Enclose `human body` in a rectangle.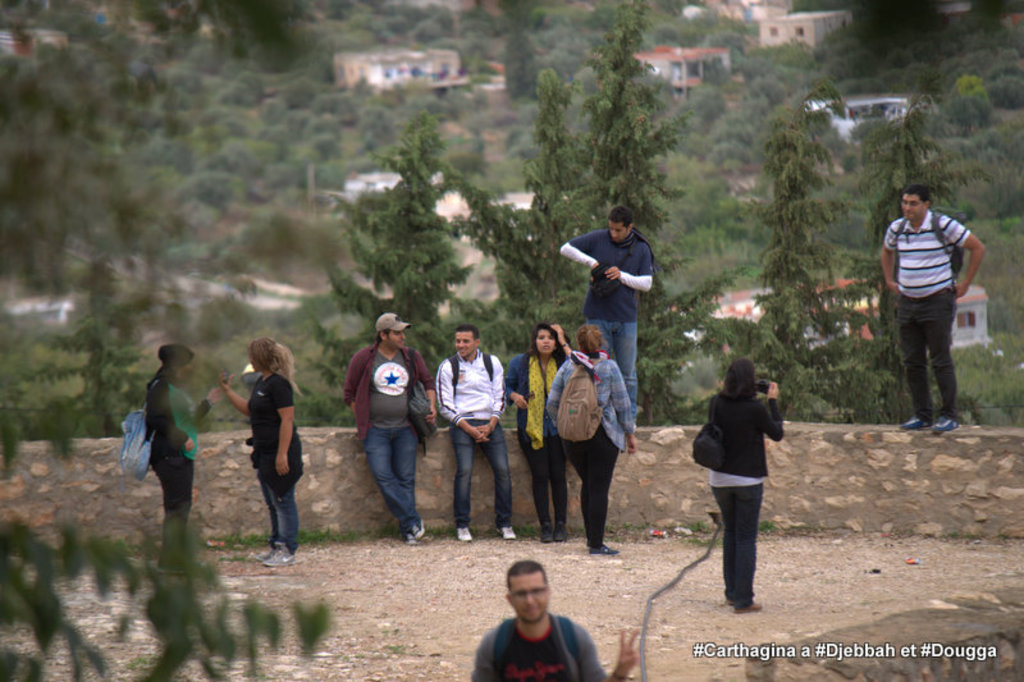
select_region(539, 317, 636, 569).
